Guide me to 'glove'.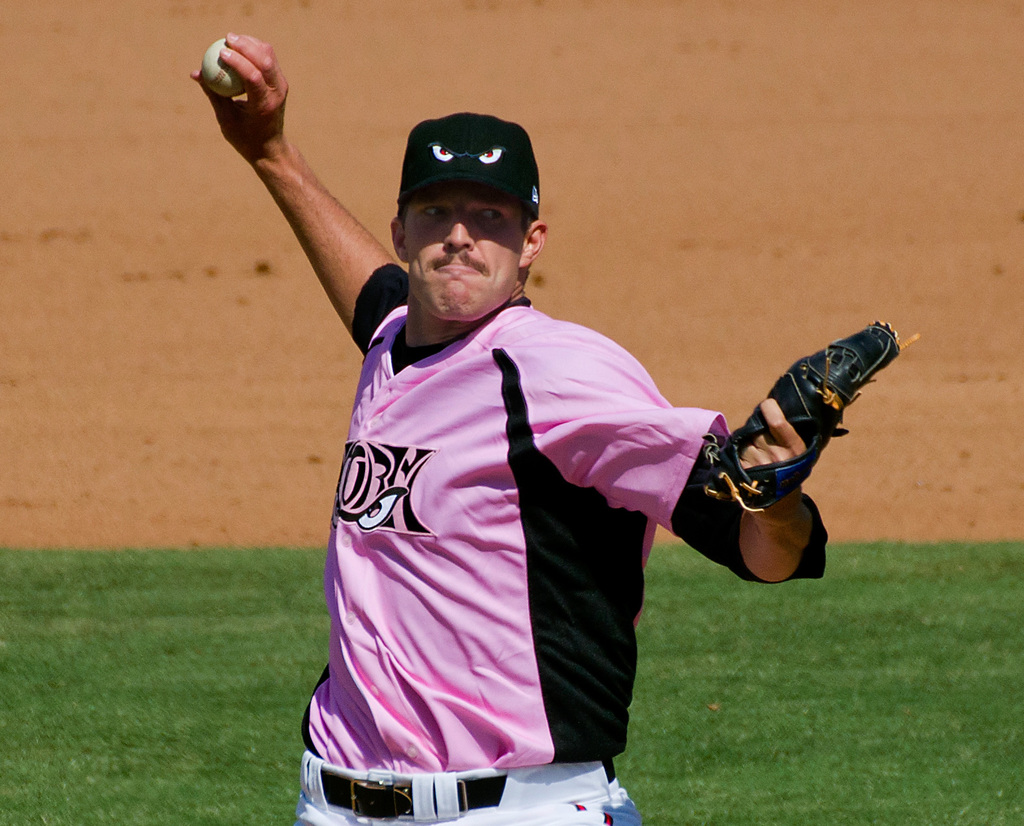
Guidance: {"x1": 705, "y1": 318, "x2": 920, "y2": 514}.
